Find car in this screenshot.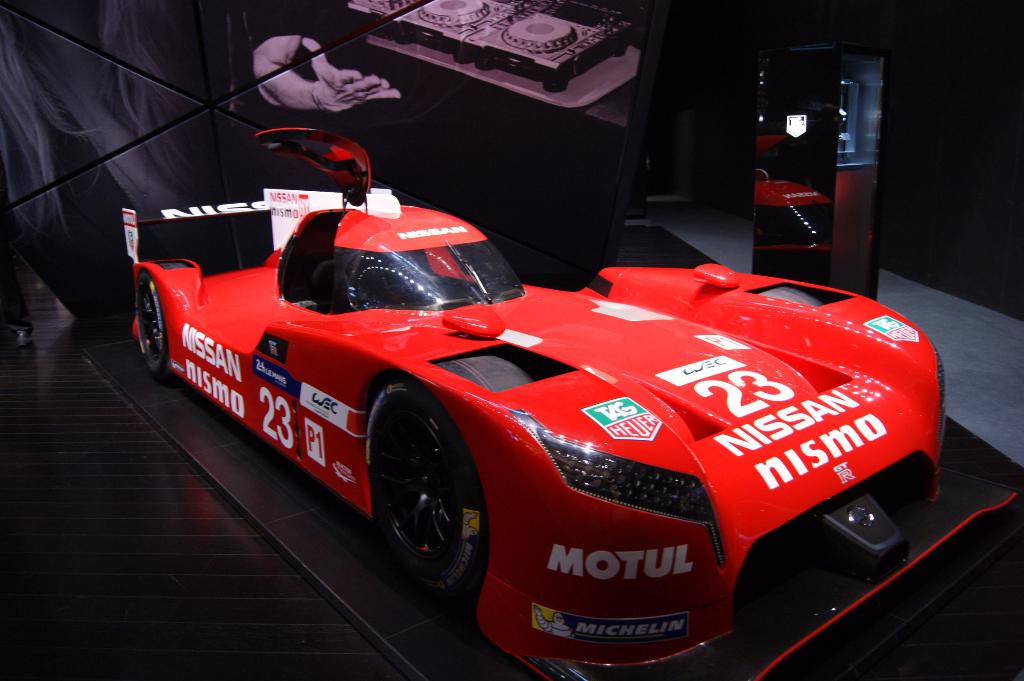
The bounding box for car is 120, 120, 1023, 680.
